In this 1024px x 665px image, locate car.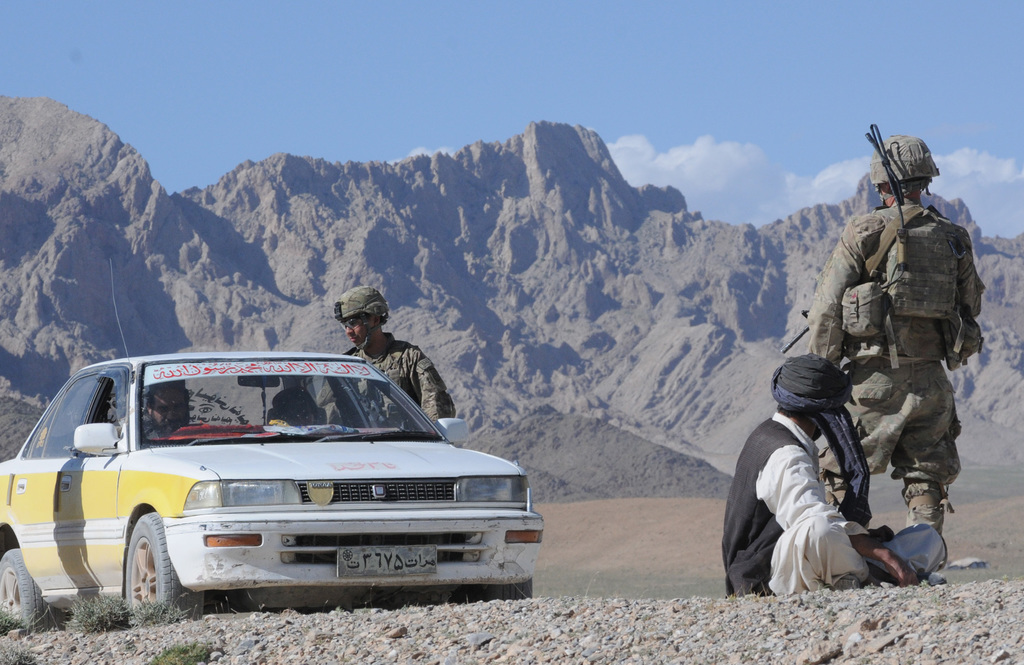
Bounding box: 0:351:548:625.
